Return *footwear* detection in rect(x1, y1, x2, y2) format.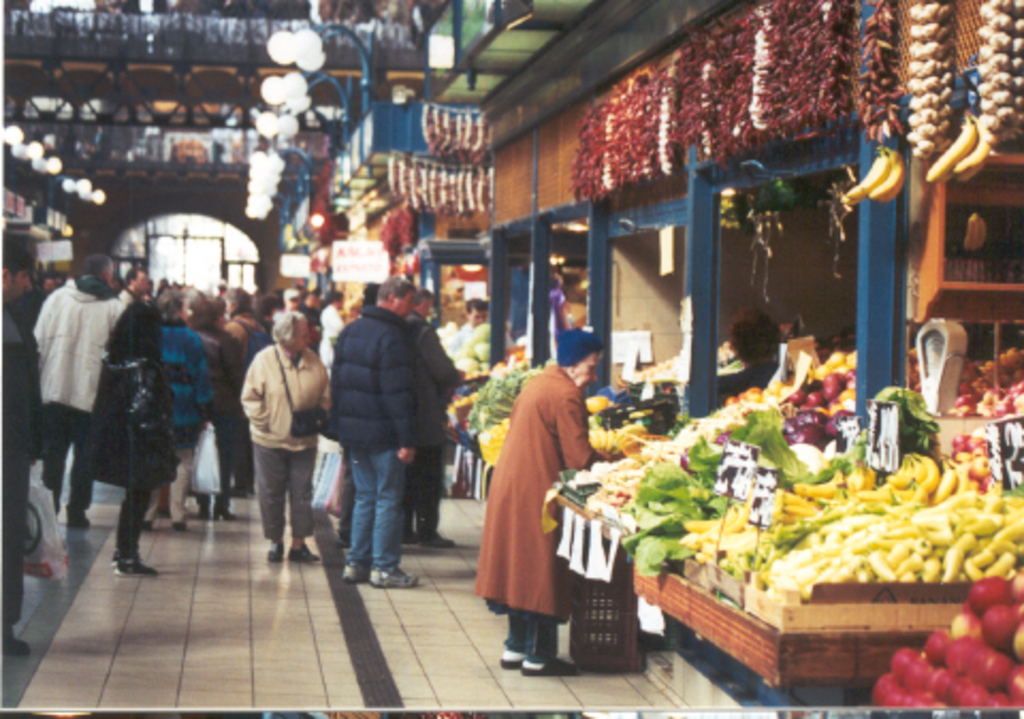
rect(422, 529, 452, 546).
